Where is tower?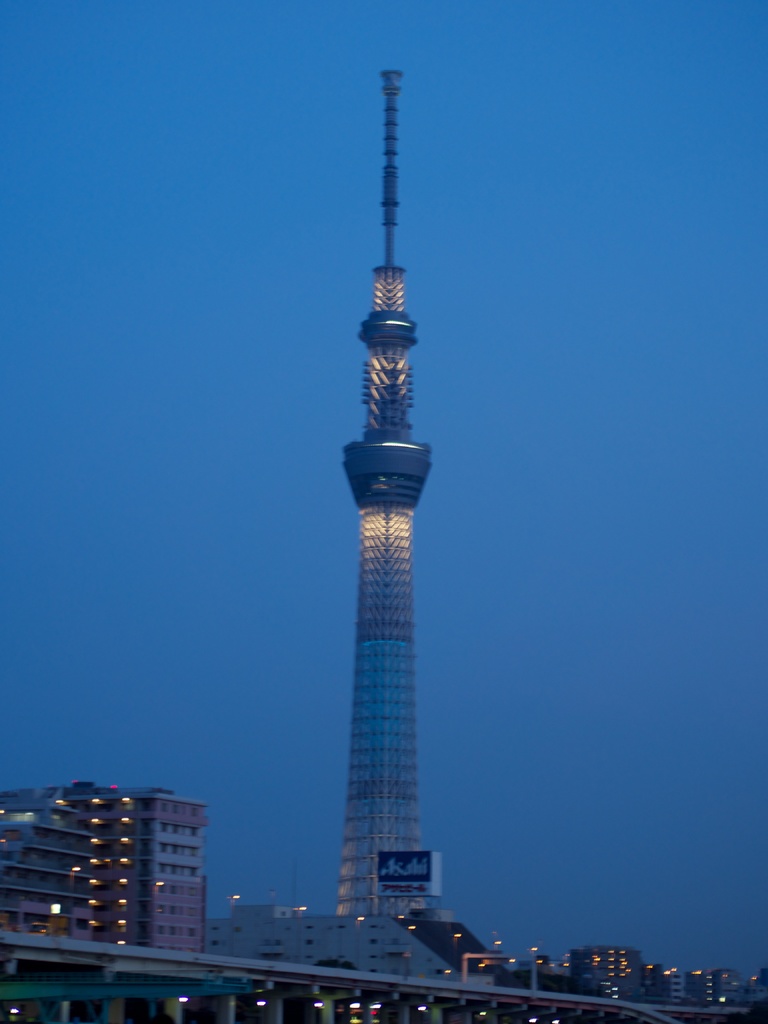
(x1=133, y1=781, x2=212, y2=981).
